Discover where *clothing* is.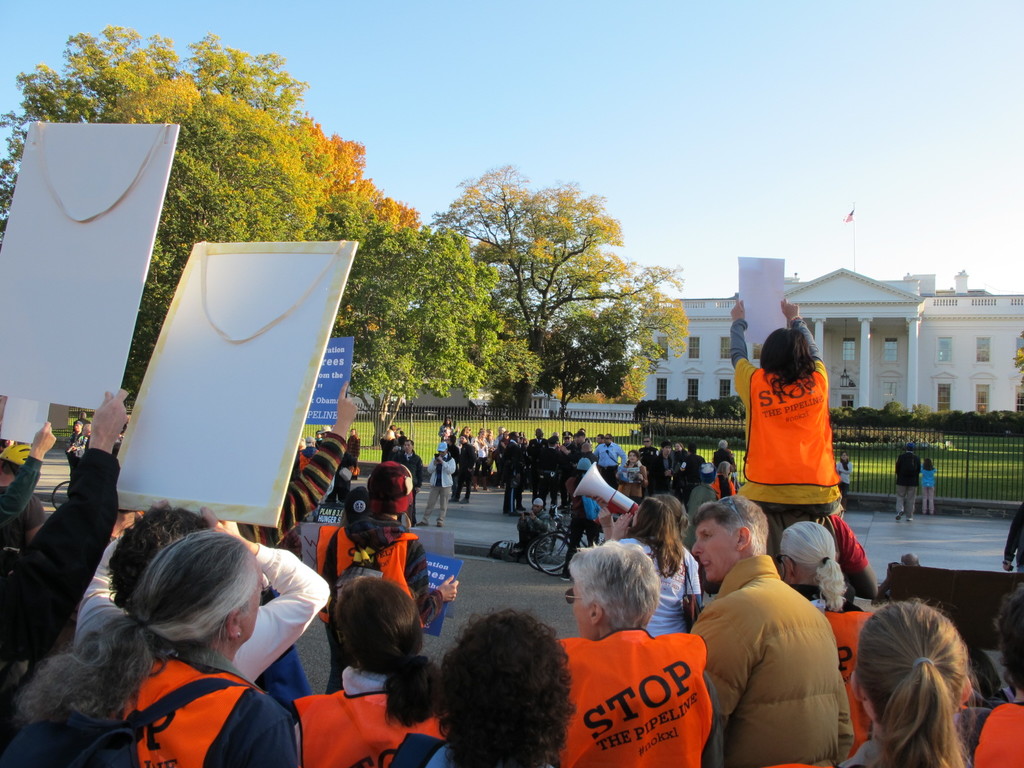
Discovered at box(342, 431, 362, 471).
